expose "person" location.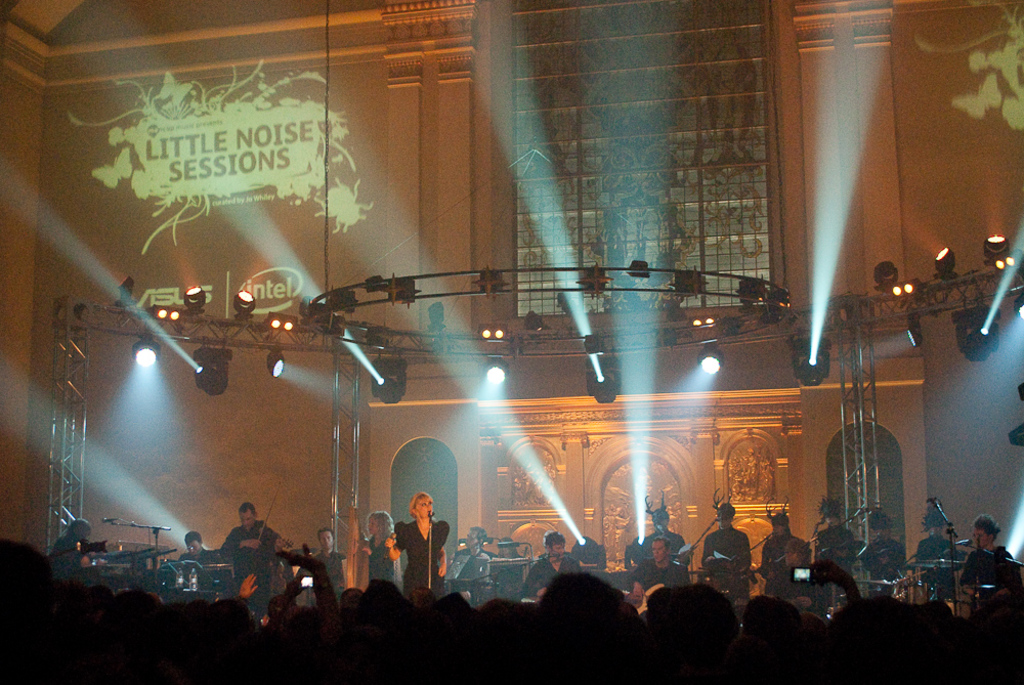
Exposed at [left=311, top=523, right=347, bottom=609].
